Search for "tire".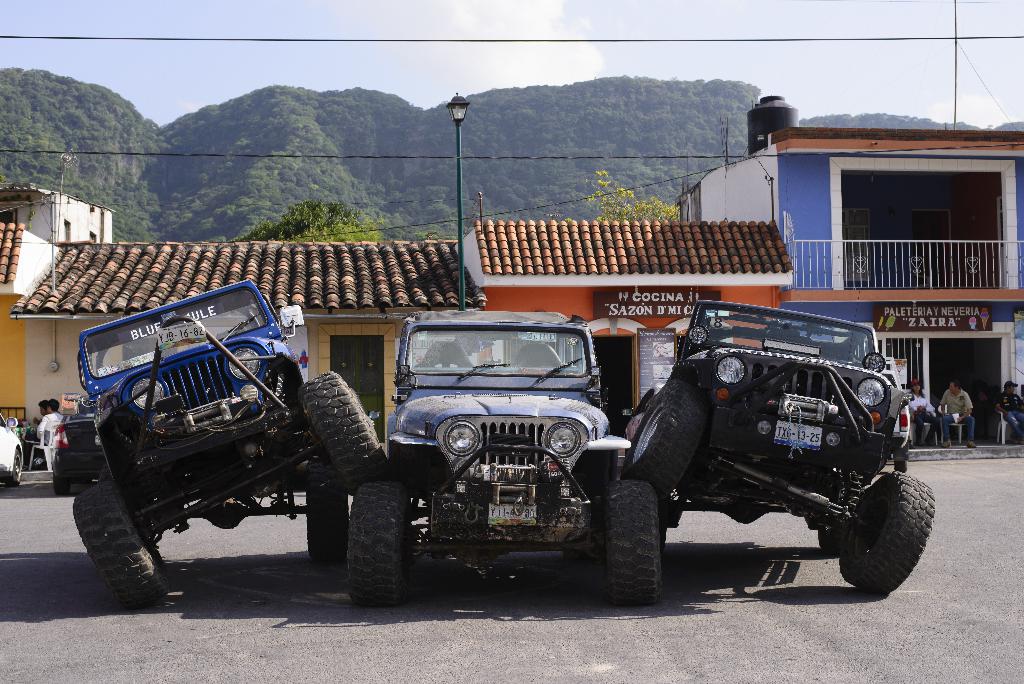
Found at rect(346, 480, 416, 607).
